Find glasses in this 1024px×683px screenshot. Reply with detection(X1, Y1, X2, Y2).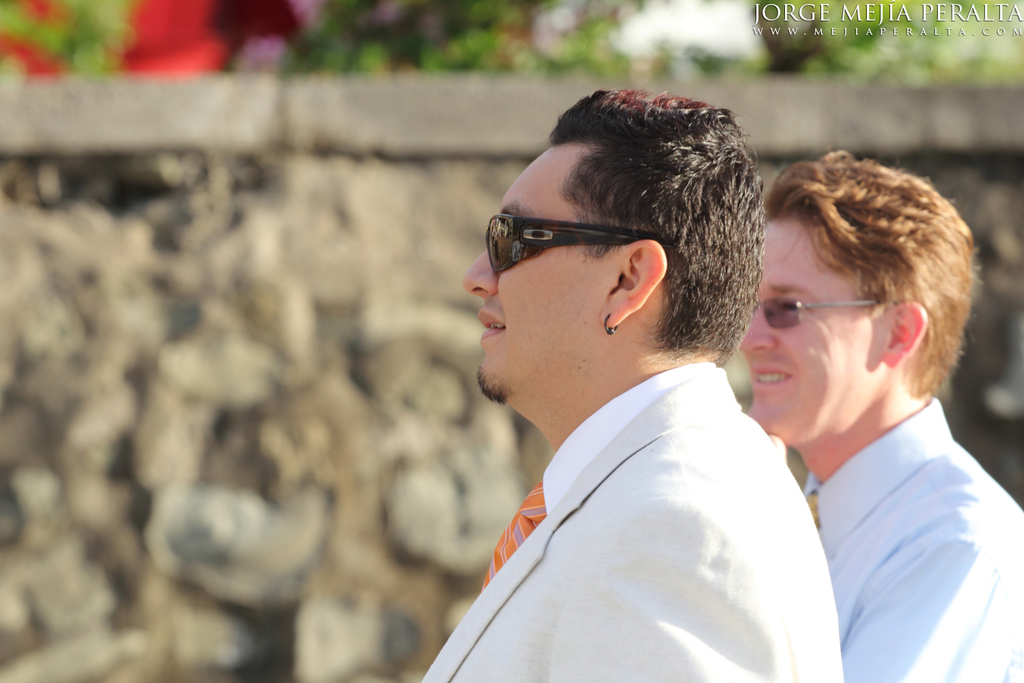
detection(753, 295, 879, 335).
